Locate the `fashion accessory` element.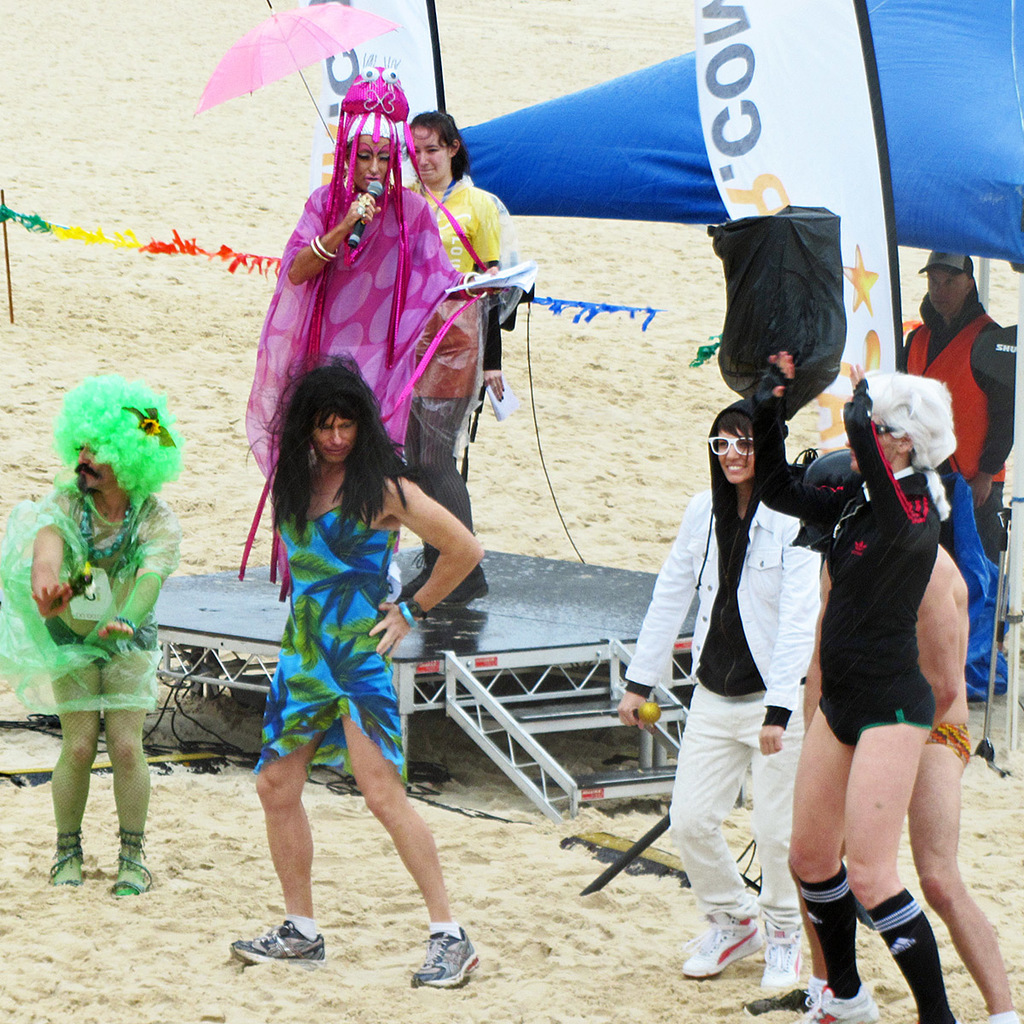
Element bbox: bbox=[412, 923, 479, 988].
